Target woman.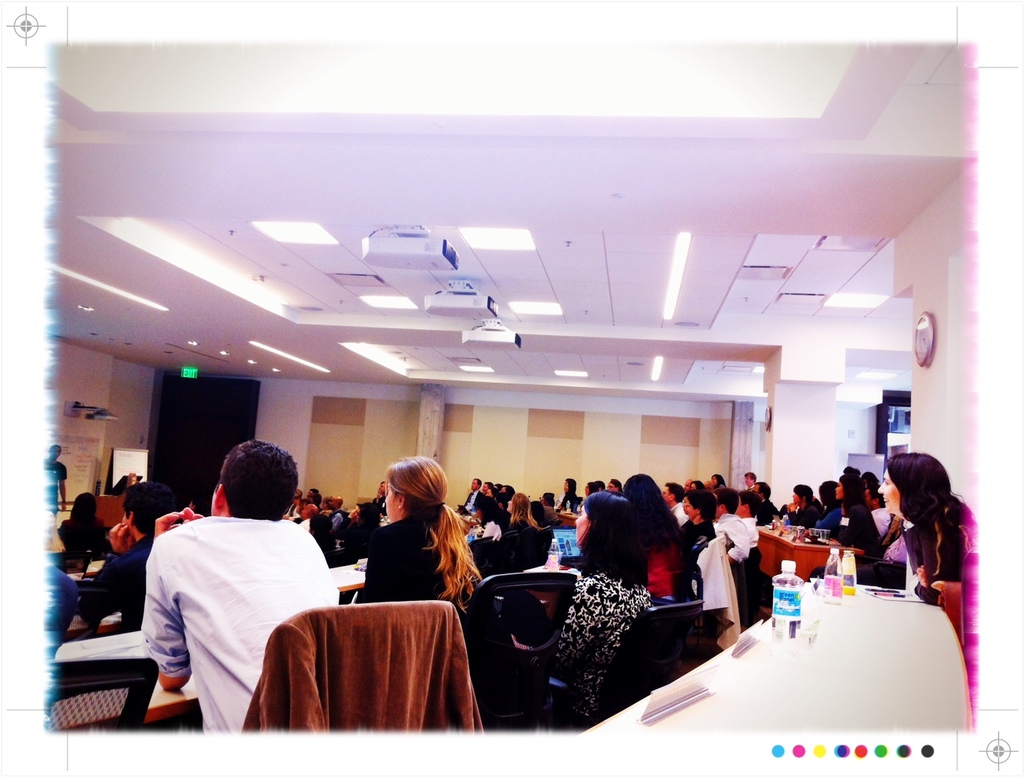
Target region: bbox=[679, 487, 704, 533].
